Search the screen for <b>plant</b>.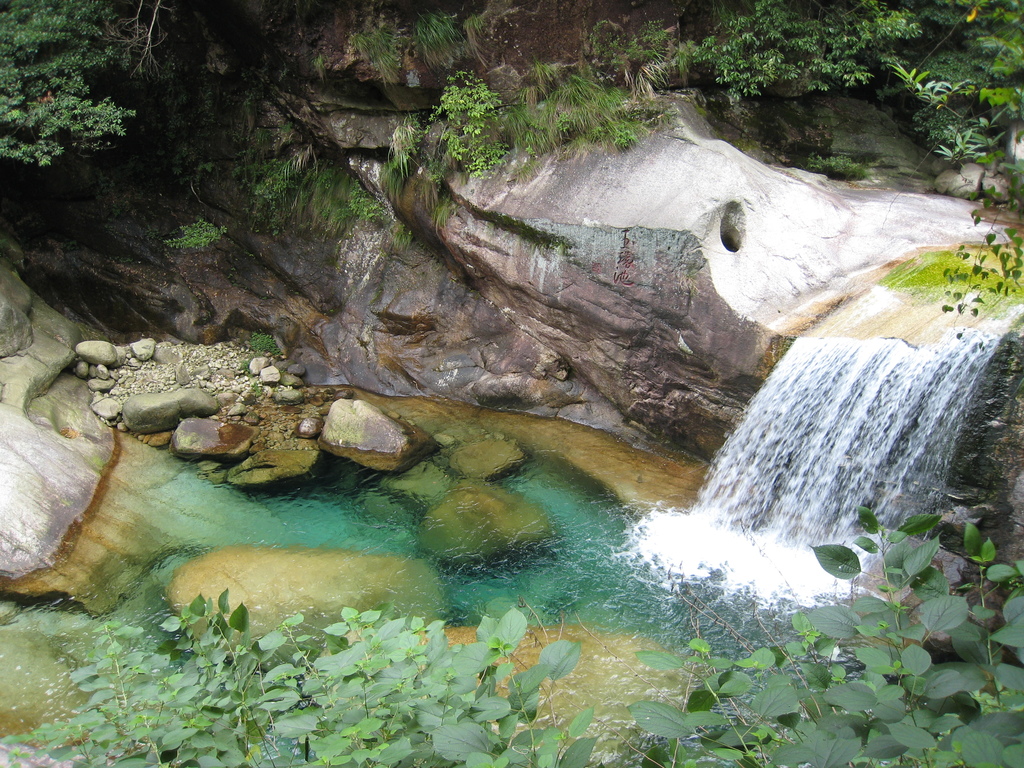
Found at [left=170, top=143, right=214, bottom=192].
